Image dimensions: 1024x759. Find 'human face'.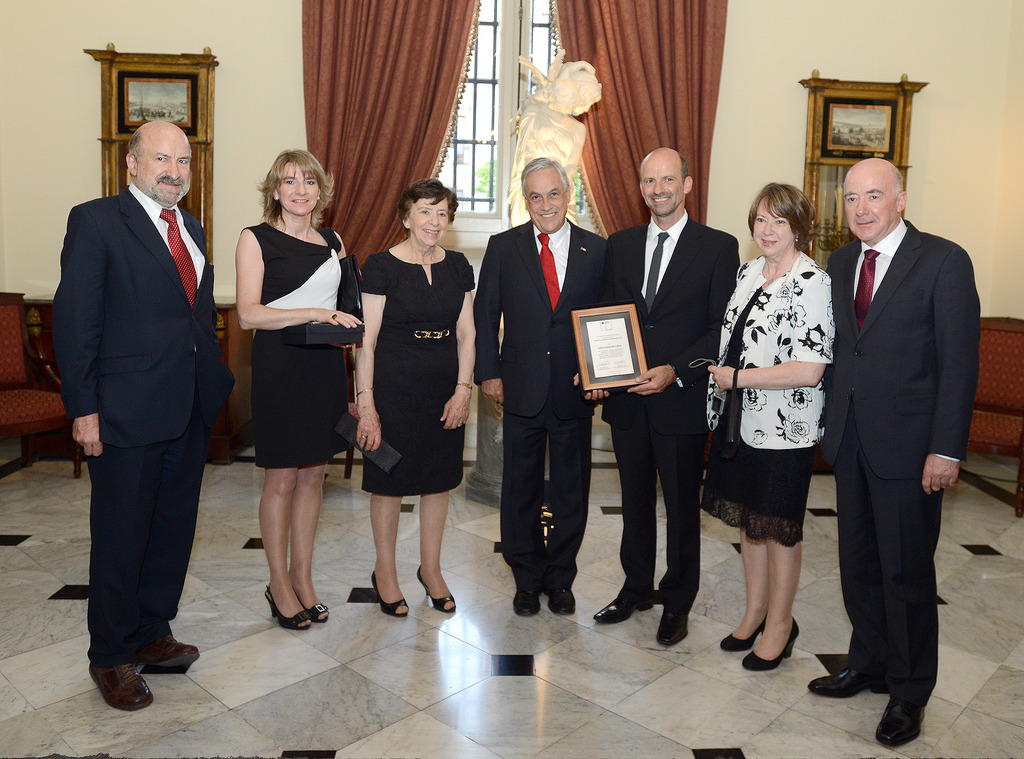
[643, 163, 678, 214].
